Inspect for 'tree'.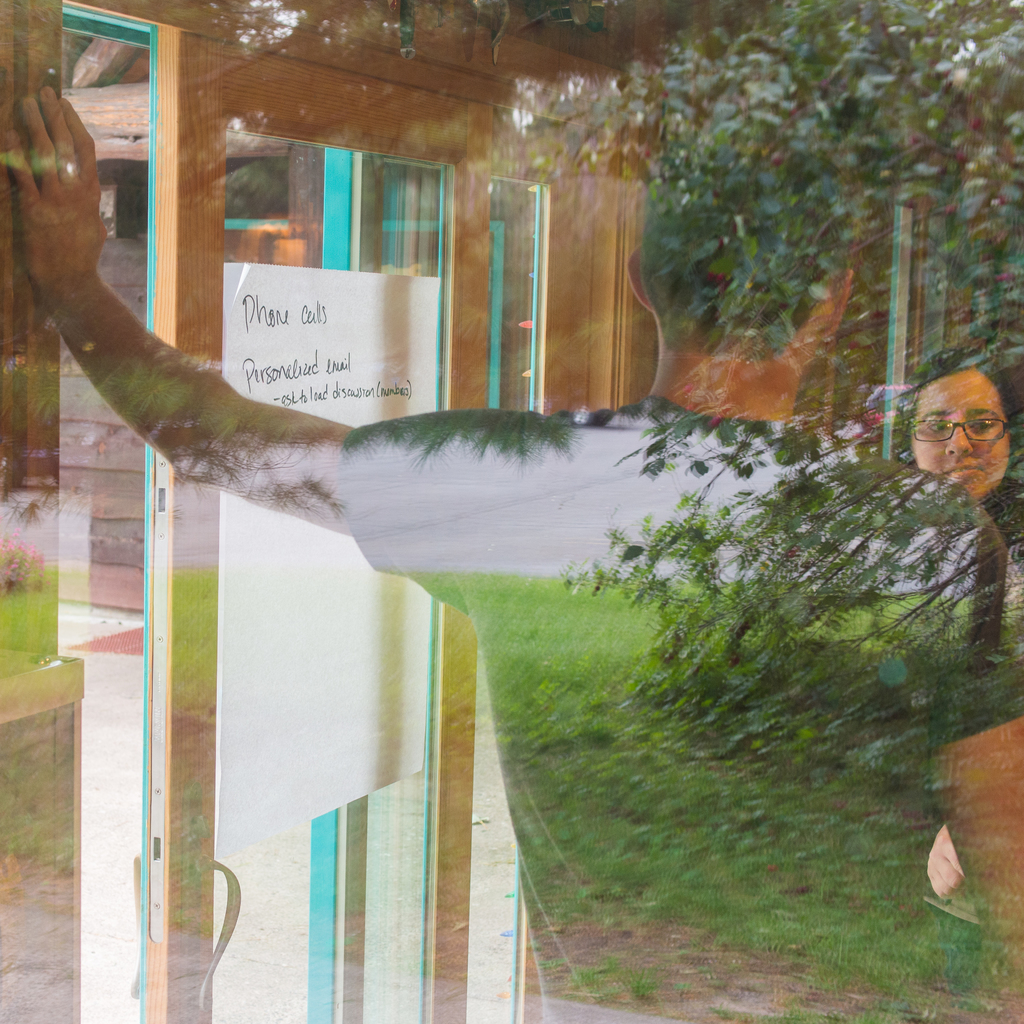
Inspection: locate(580, 0, 1023, 792).
